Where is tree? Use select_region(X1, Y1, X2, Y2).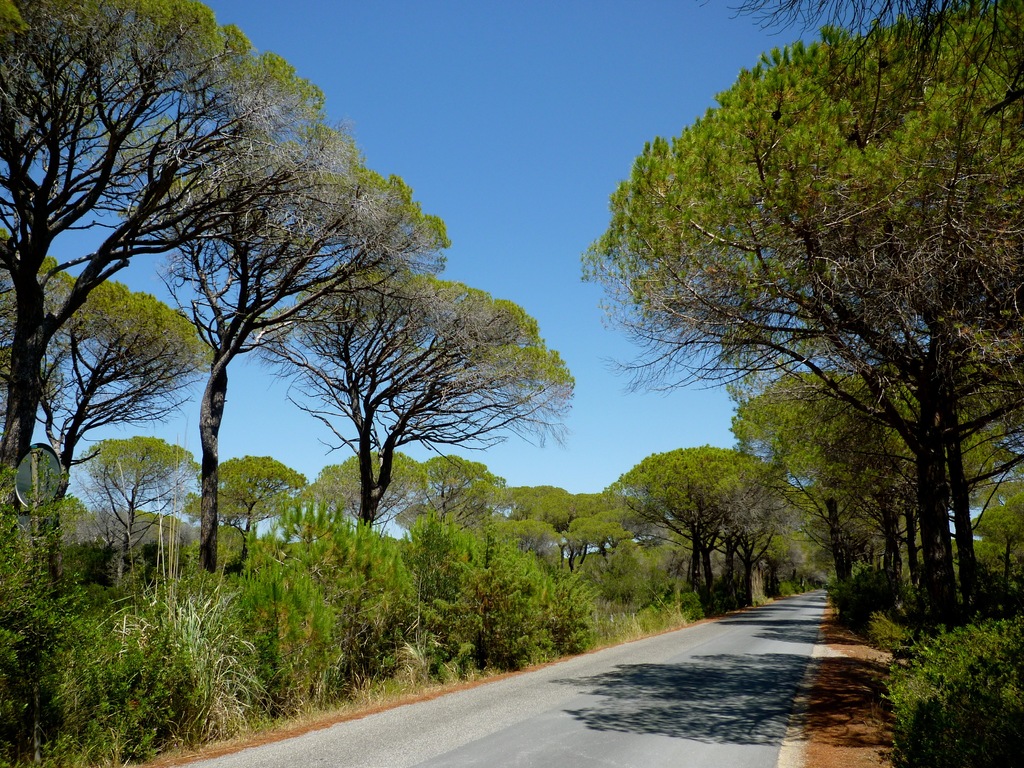
select_region(76, 436, 196, 580).
